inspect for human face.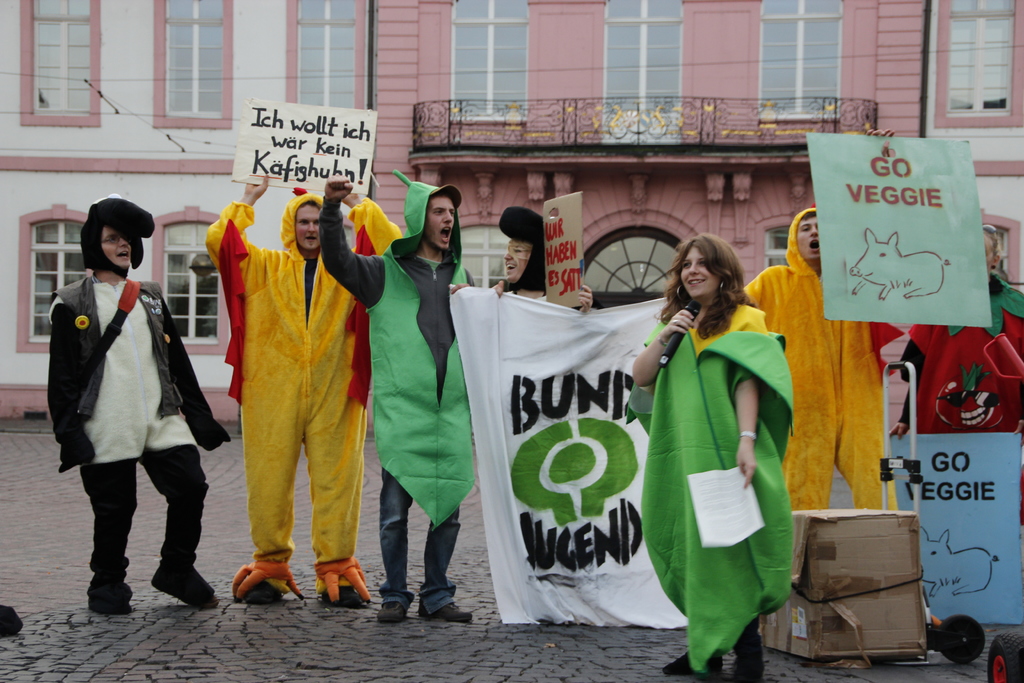
Inspection: x1=426, y1=198, x2=456, y2=253.
